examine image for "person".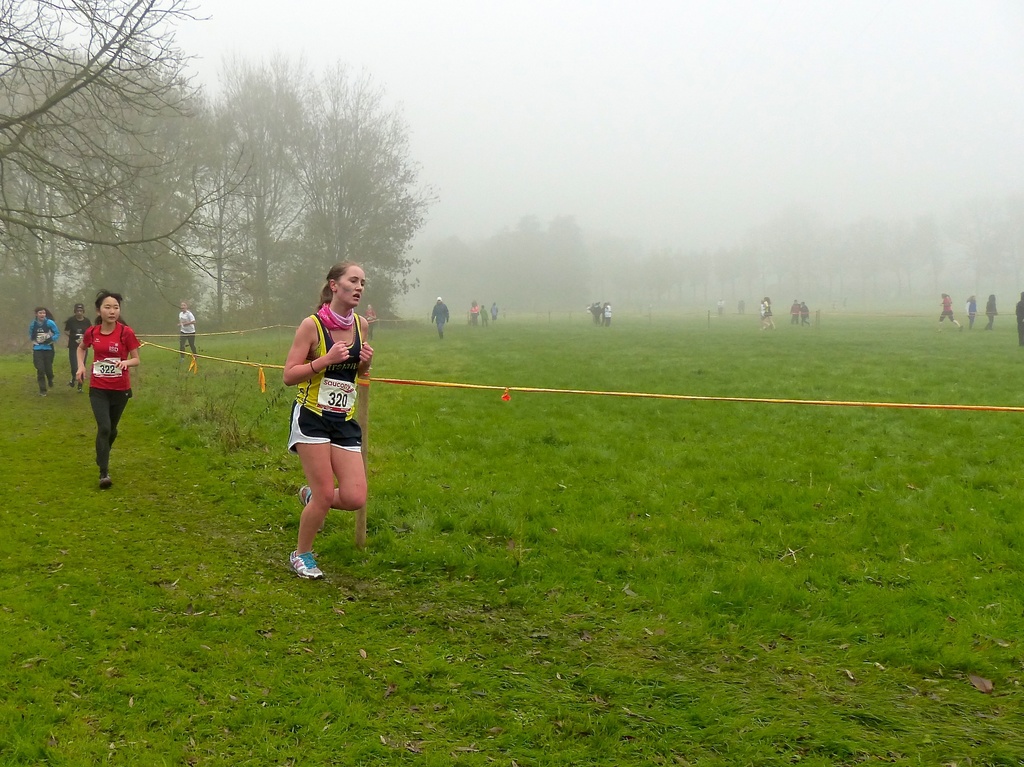
Examination result: detection(28, 308, 58, 393).
